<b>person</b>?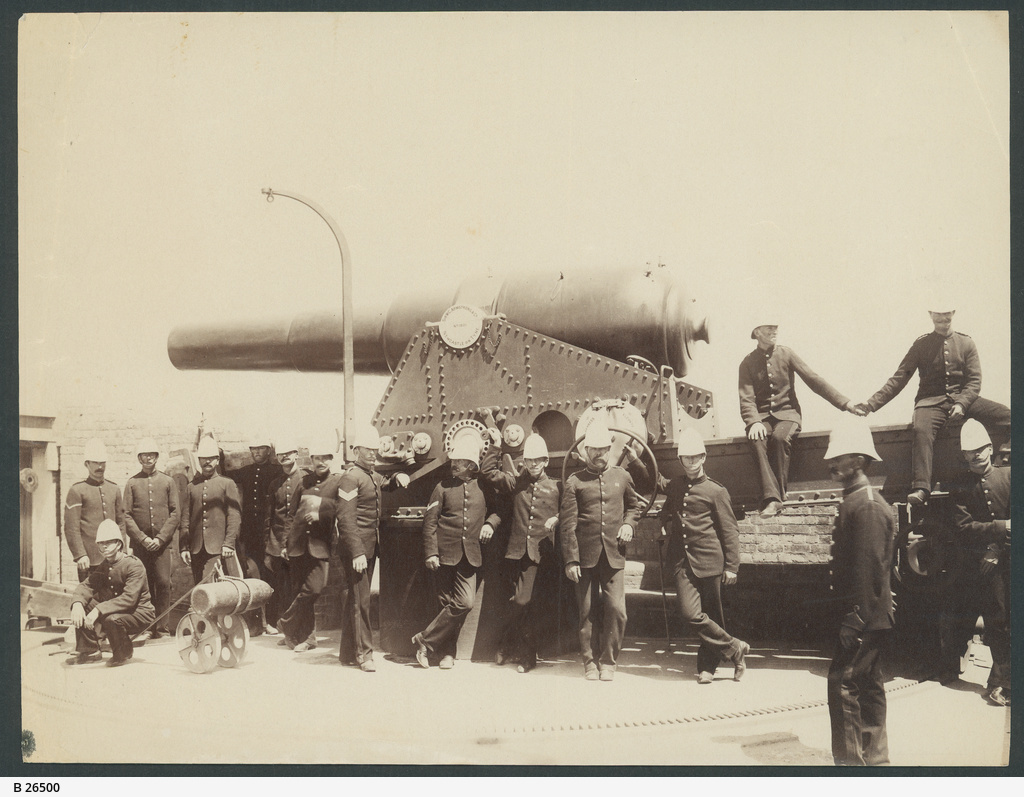
detection(733, 321, 858, 517)
